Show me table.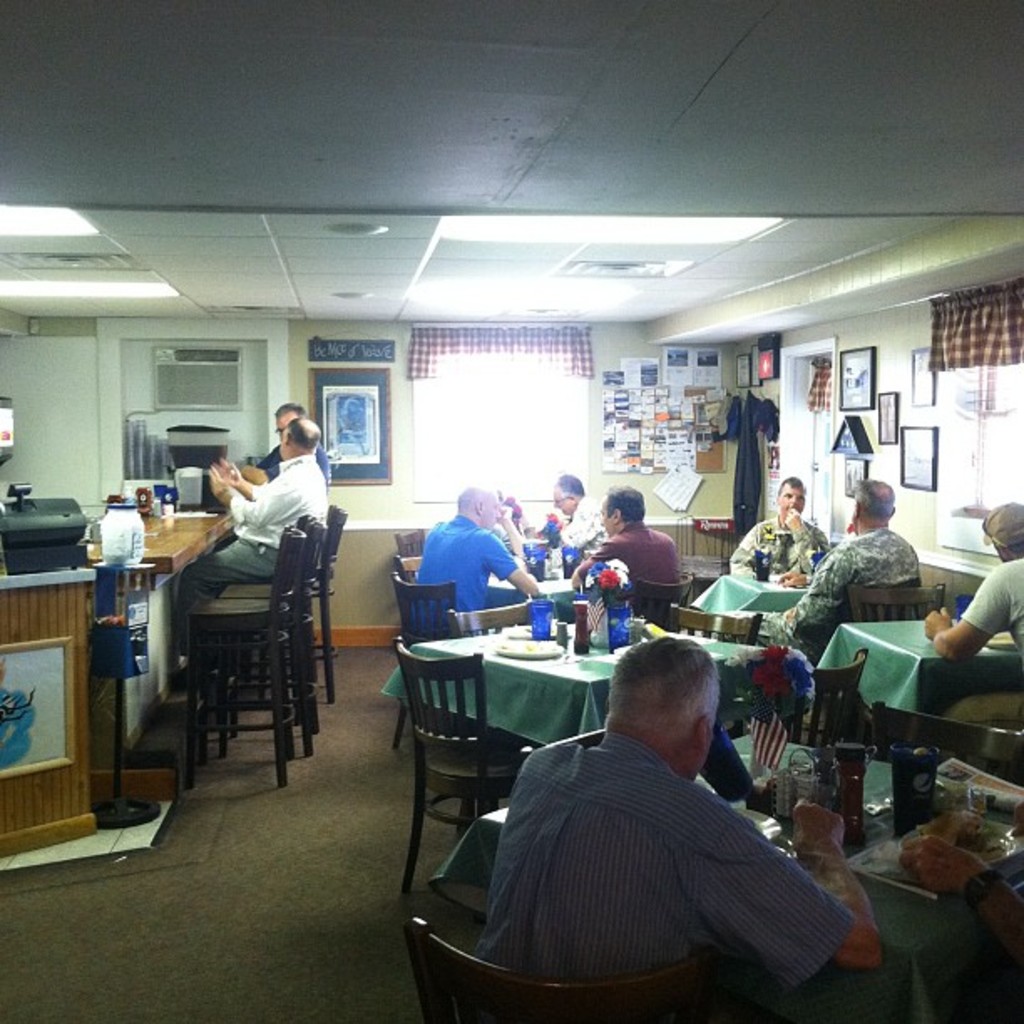
table is here: [378, 622, 656, 857].
